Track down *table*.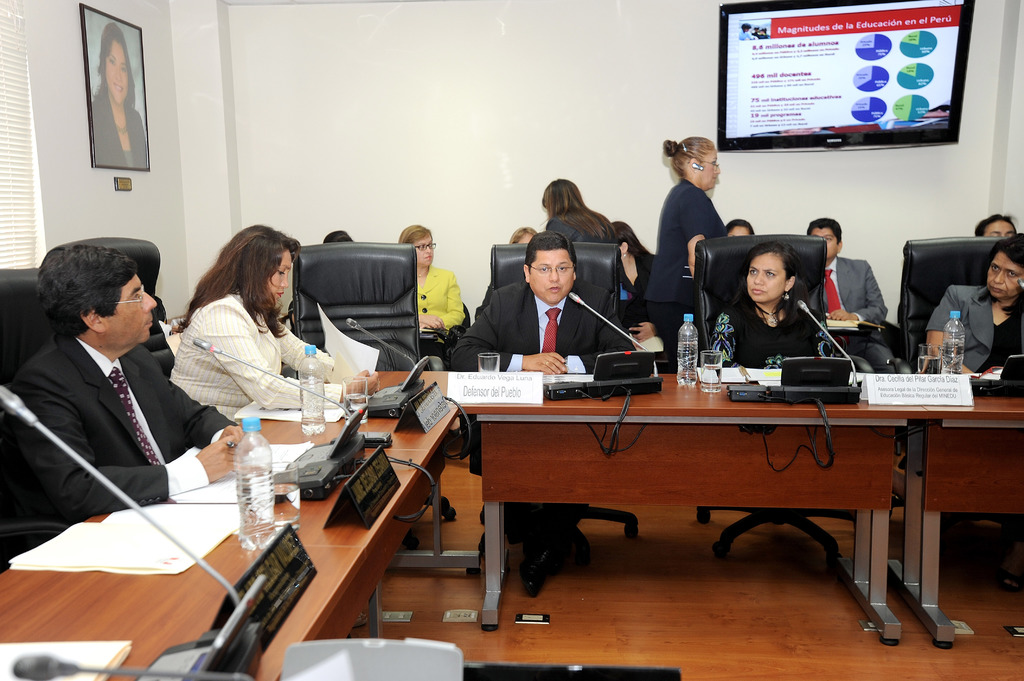
Tracked to <box>0,360,1023,680</box>.
